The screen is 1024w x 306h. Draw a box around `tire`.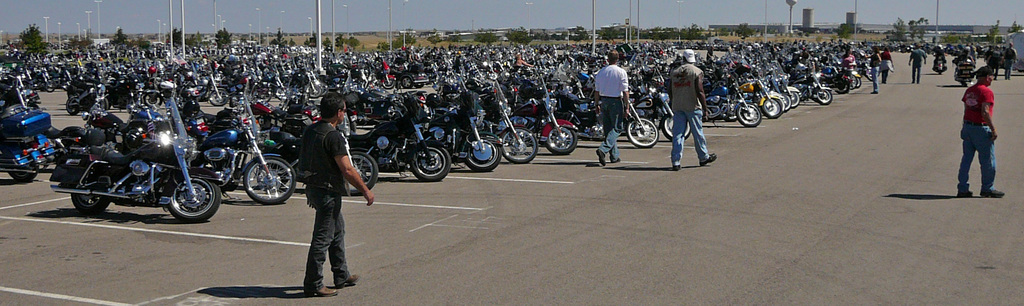
pyautogui.locateOnScreen(416, 79, 425, 88).
